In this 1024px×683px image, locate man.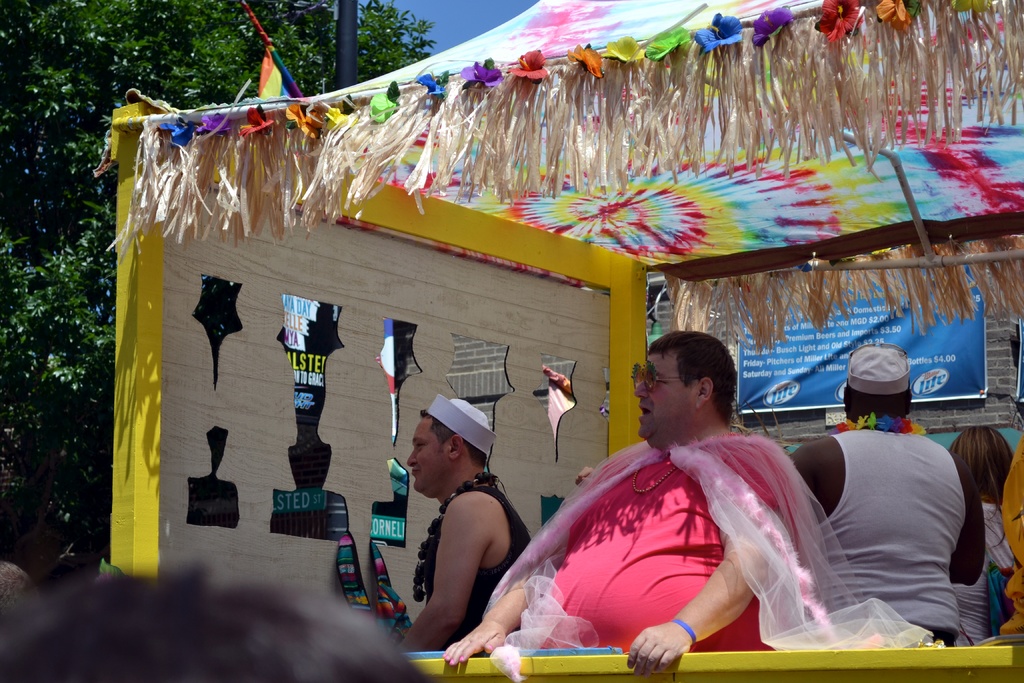
Bounding box: (767,347,988,650).
